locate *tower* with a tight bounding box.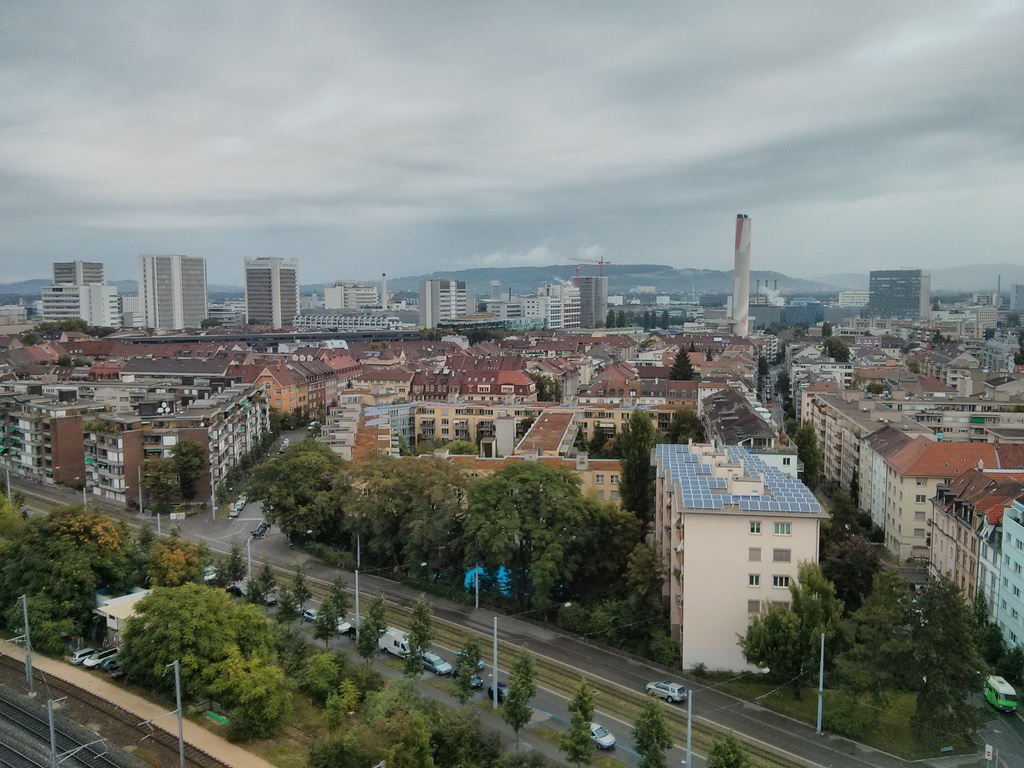
(138,257,209,332).
